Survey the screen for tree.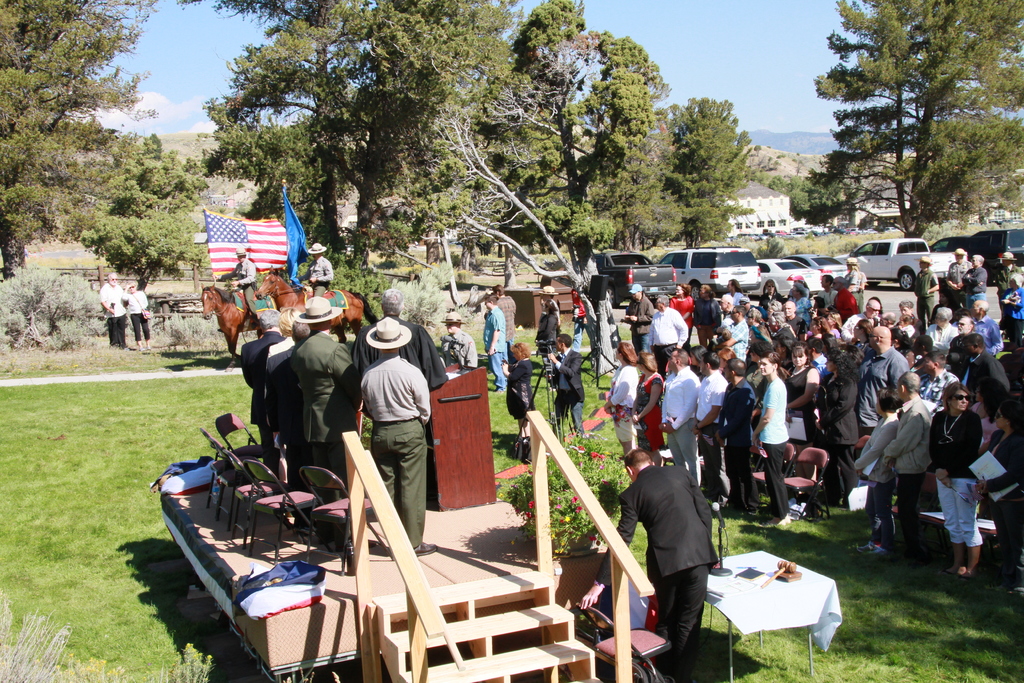
Survey found: bbox=(783, 0, 1023, 237).
